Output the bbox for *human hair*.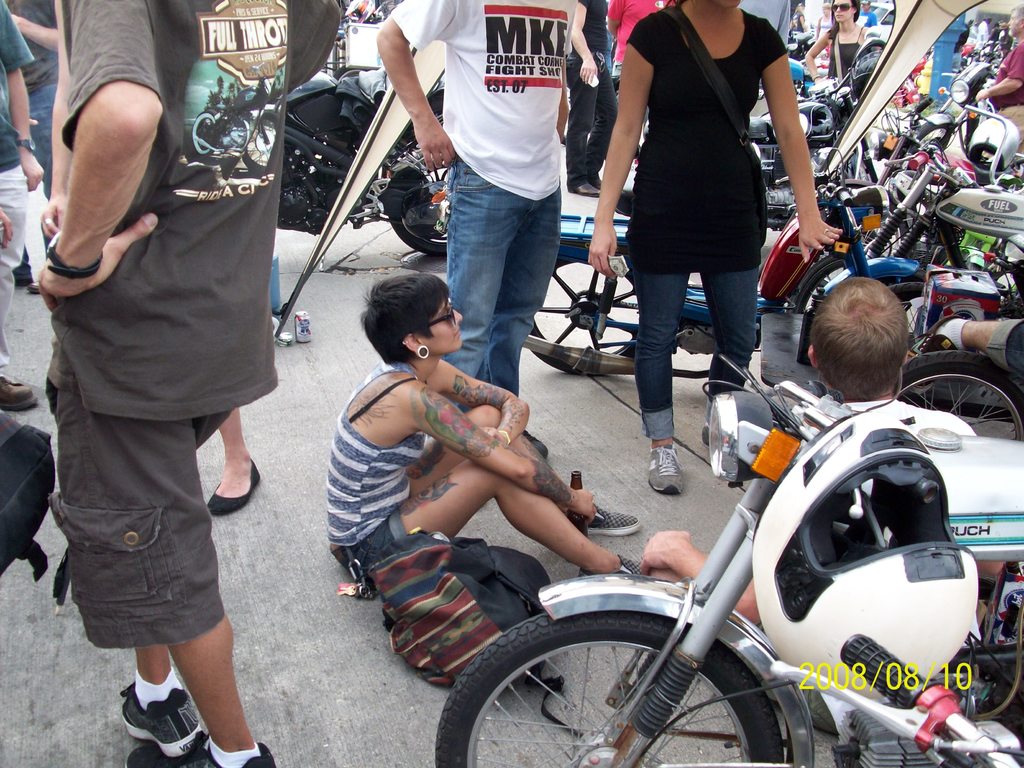
bbox(808, 274, 906, 400).
